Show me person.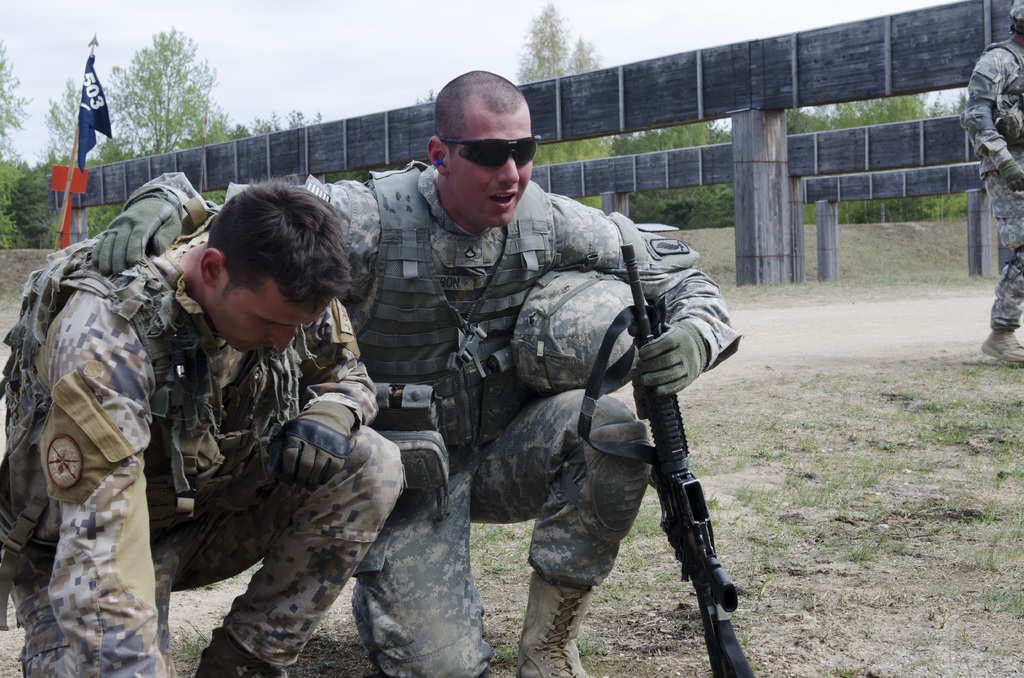
person is here: (left=88, top=67, right=739, bottom=675).
